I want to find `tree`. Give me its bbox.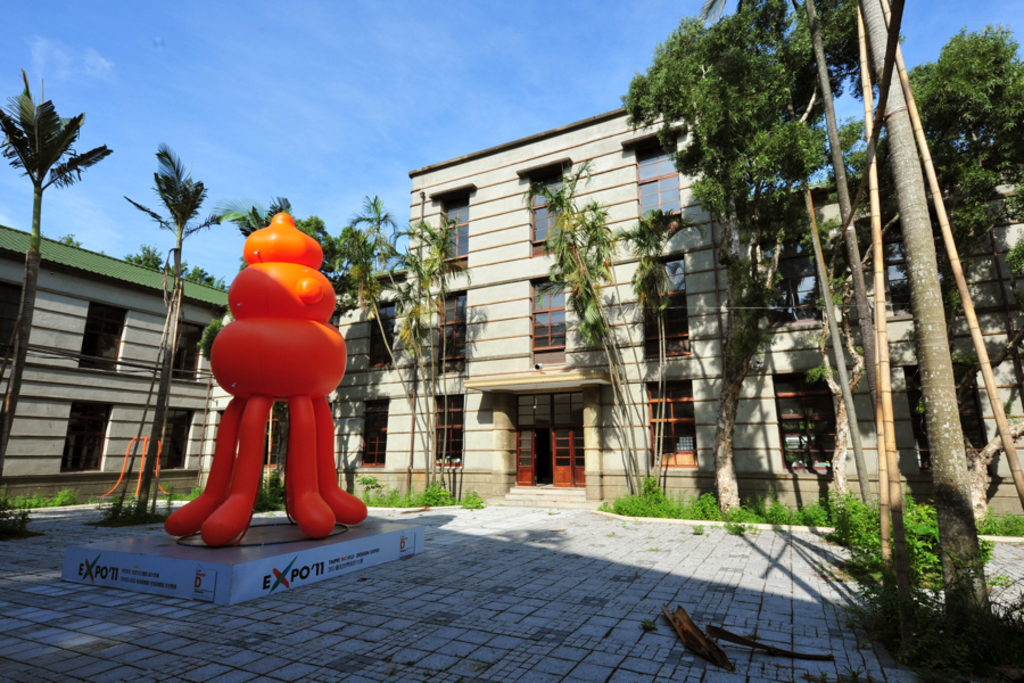
(x1=122, y1=141, x2=249, y2=519).
